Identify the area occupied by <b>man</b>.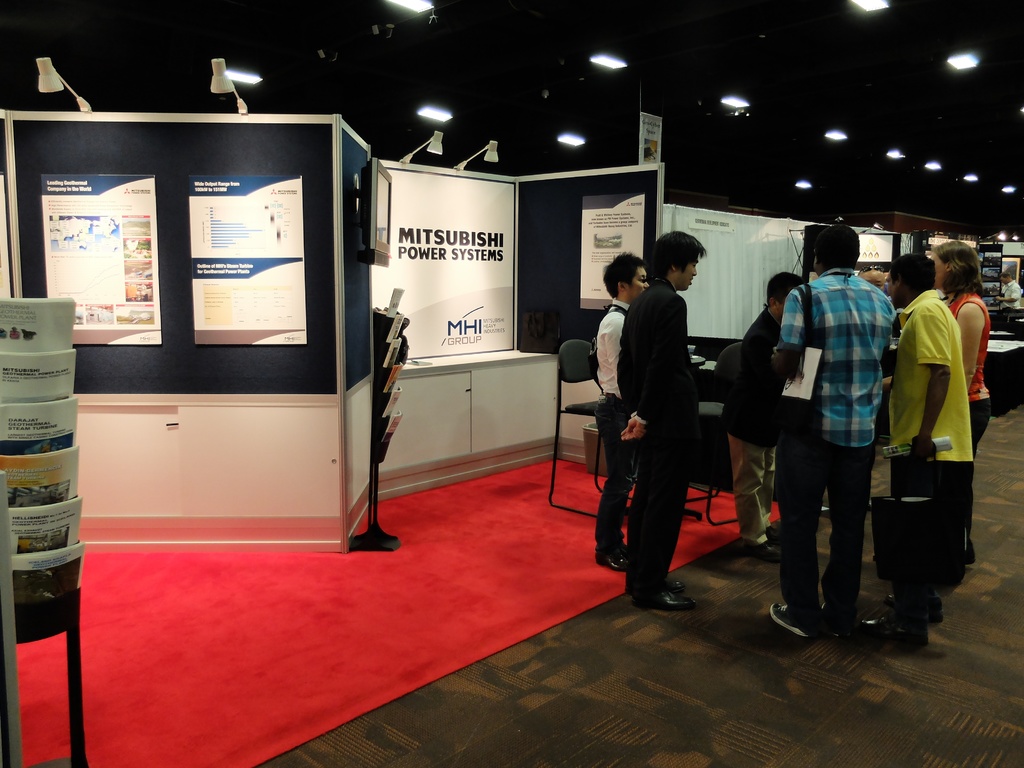
Area: box=[587, 250, 654, 577].
